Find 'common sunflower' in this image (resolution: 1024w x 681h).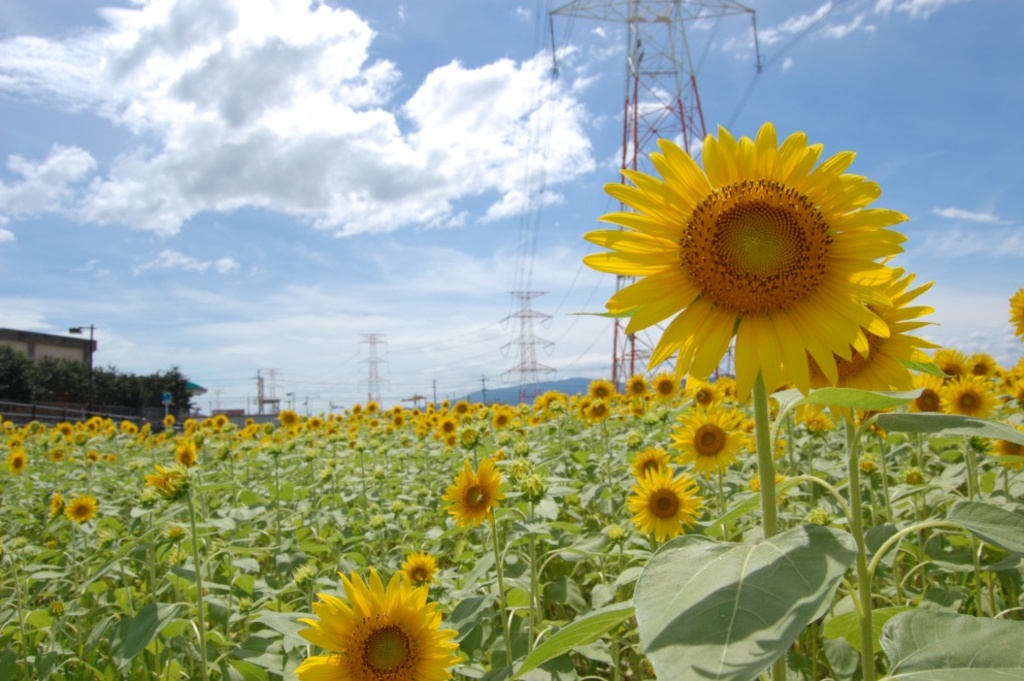
left=659, top=374, right=673, bottom=394.
